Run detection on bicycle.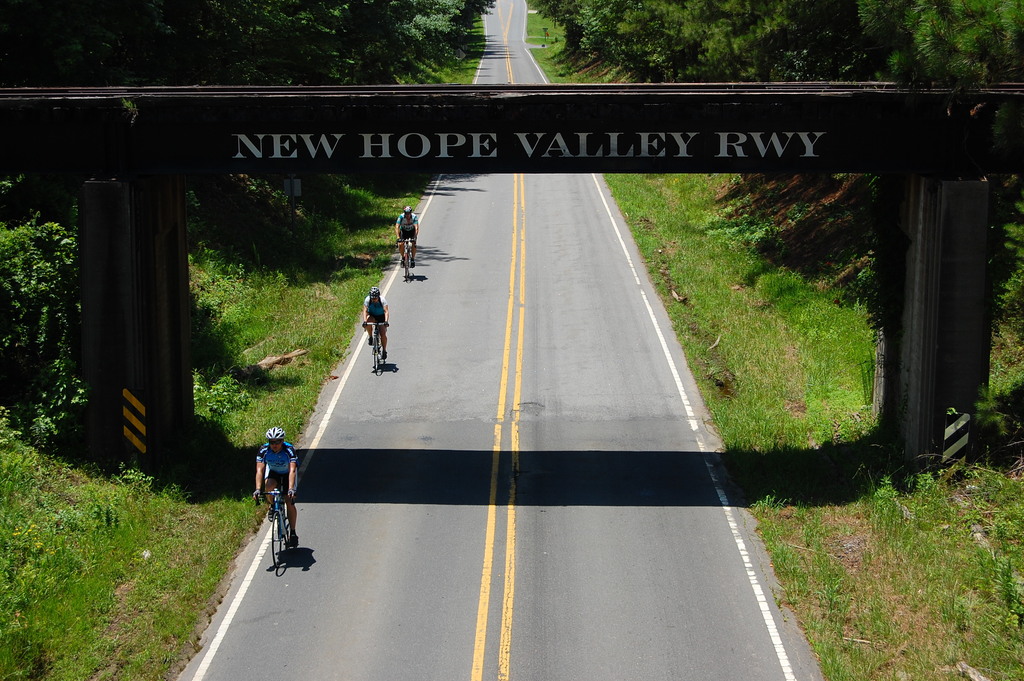
Result: (x1=394, y1=236, x2=415, y2=281).
